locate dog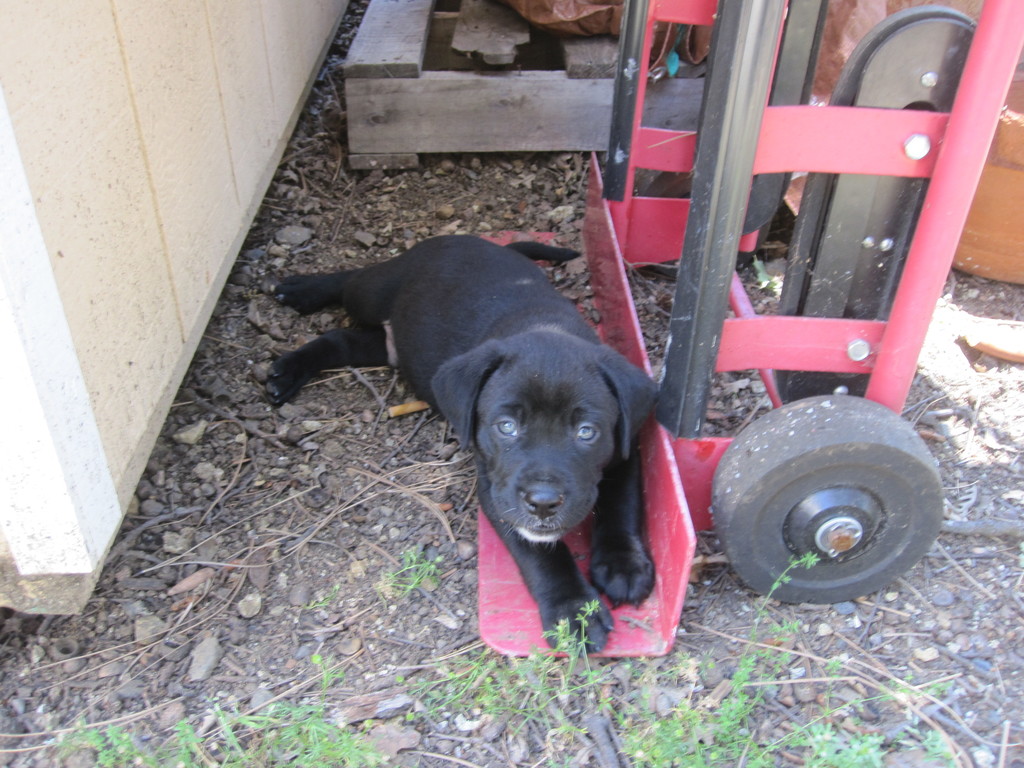
pyautogui.locateOnScreen(267, 225, 665, 650)
